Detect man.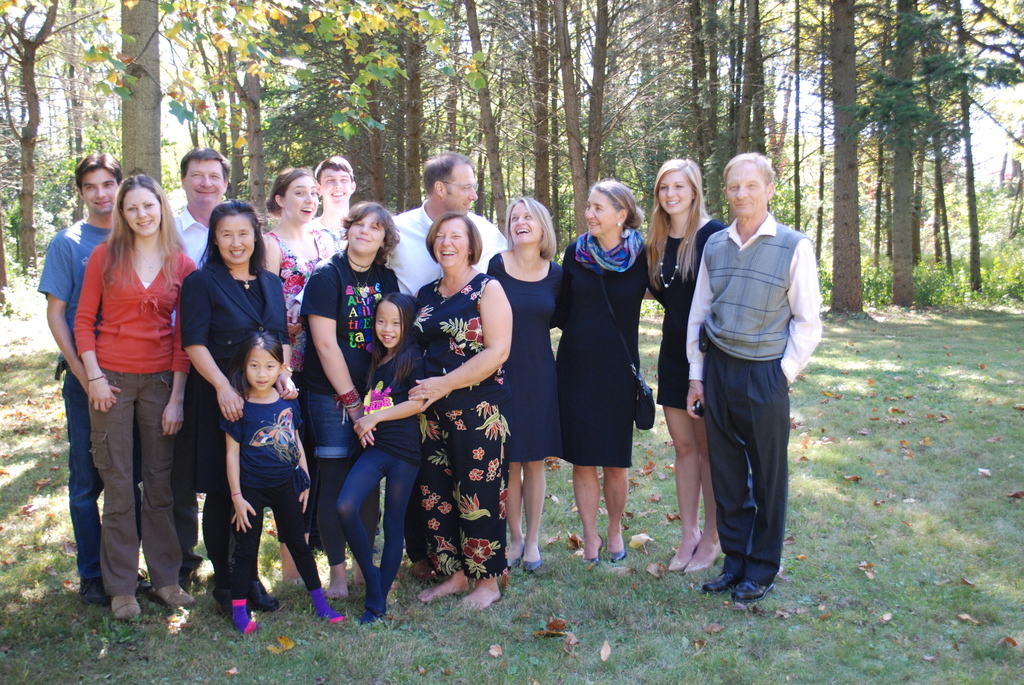
Detected at detection(387, 150, 508, 581).
